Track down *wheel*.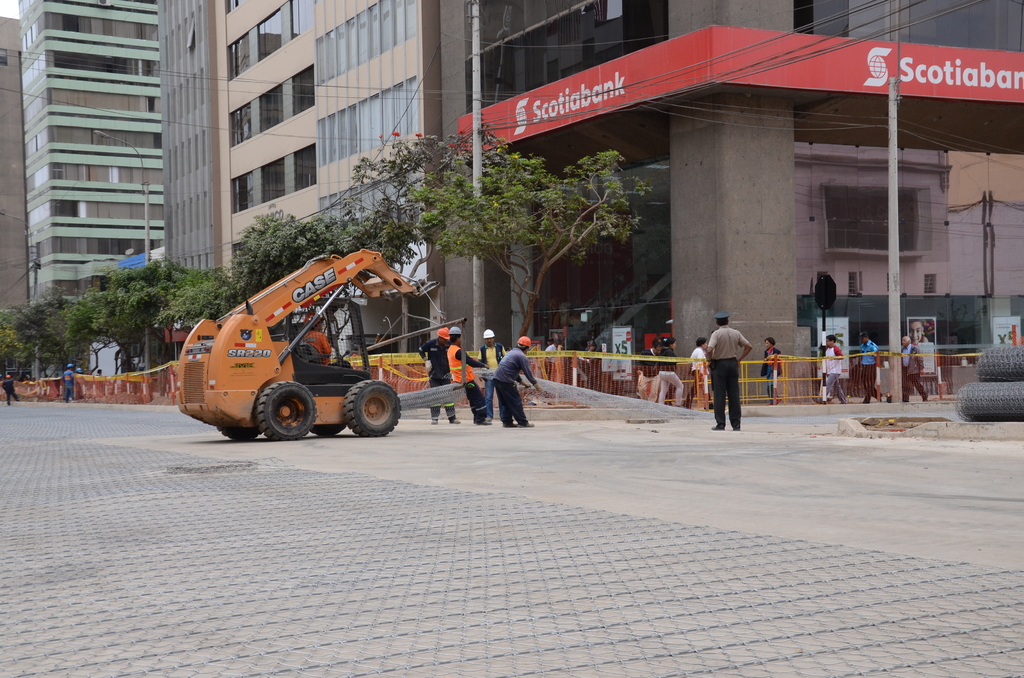
Tracked to <region>340, 376, 402, 449</region>.
